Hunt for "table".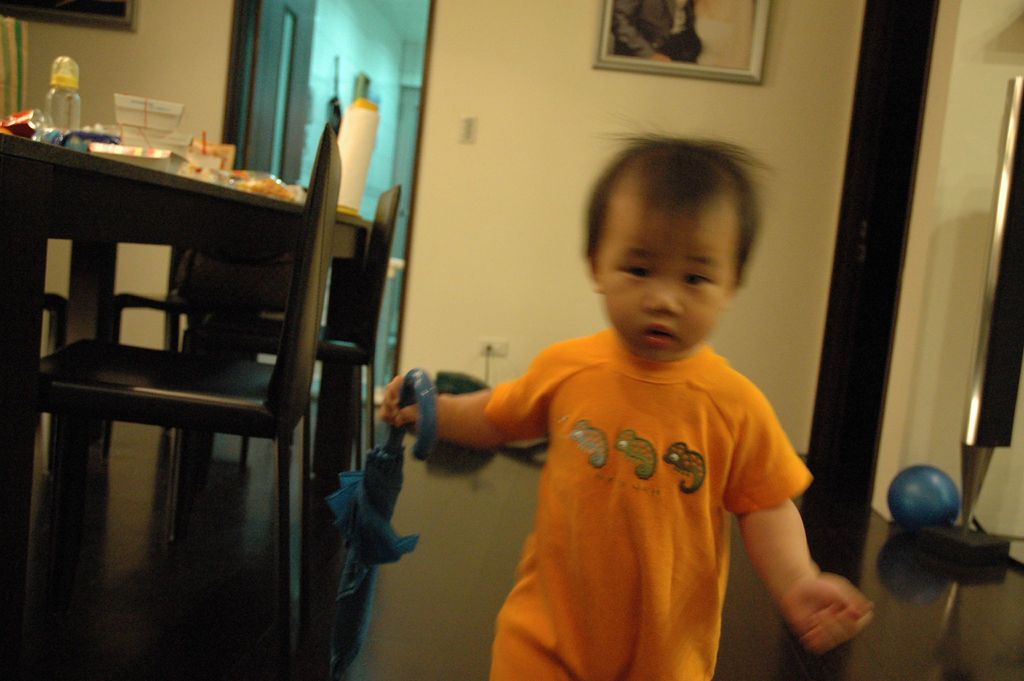
Hunted down at 0 129 369 672.
